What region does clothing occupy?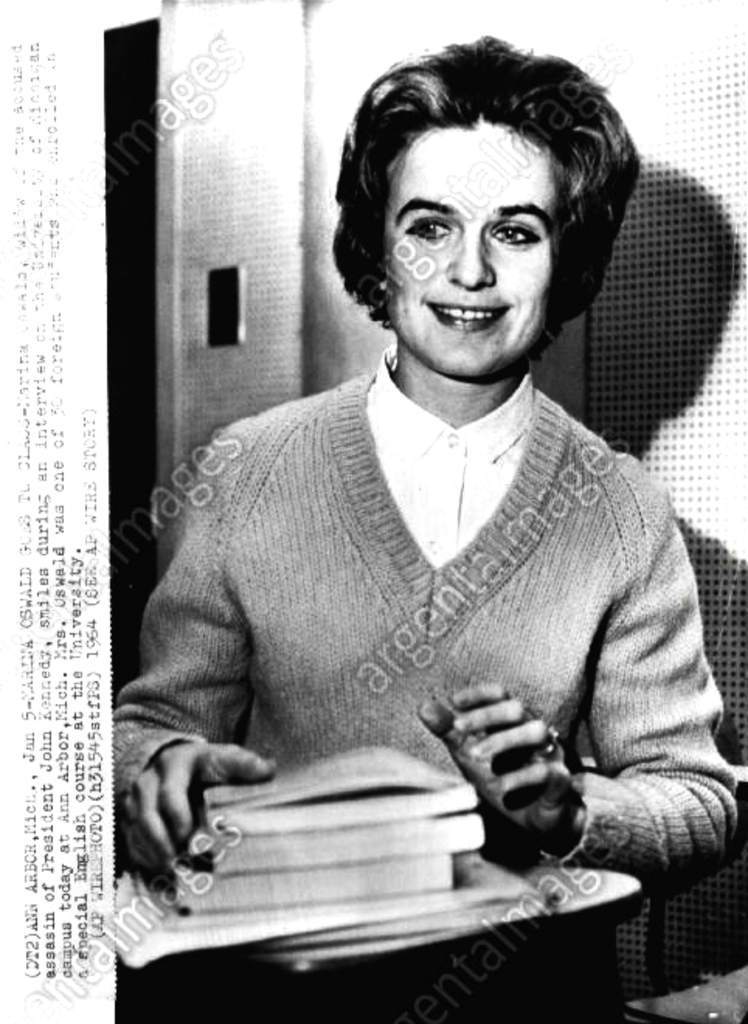
bbox=[127, 275, 681, 1001].
